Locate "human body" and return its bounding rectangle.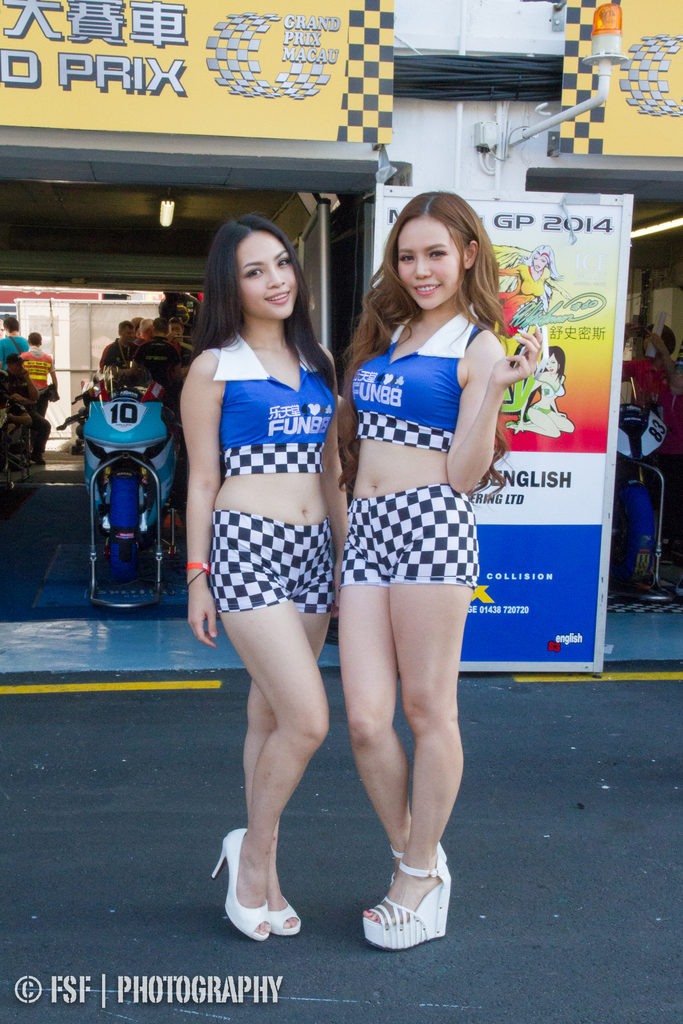
{"x1": 331, "y1": 195, "x2": 513, "y2": 947}.
